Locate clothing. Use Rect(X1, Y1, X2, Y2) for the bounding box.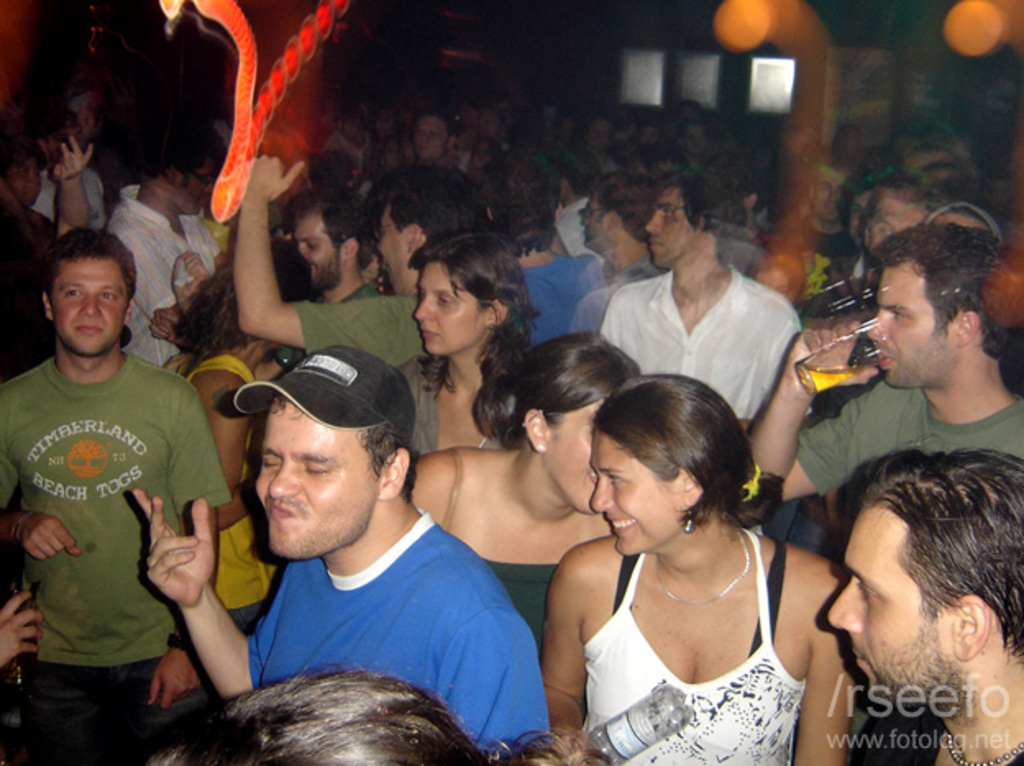
Rect(517, 244, 602, 354).
